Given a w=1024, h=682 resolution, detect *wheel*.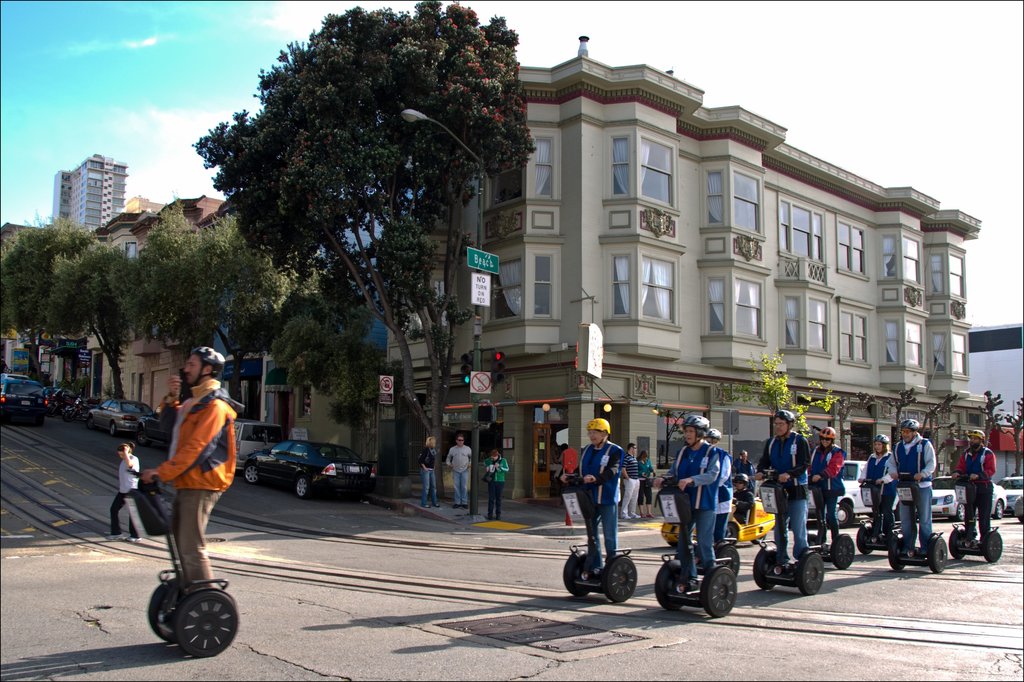
720,523,739,544.
